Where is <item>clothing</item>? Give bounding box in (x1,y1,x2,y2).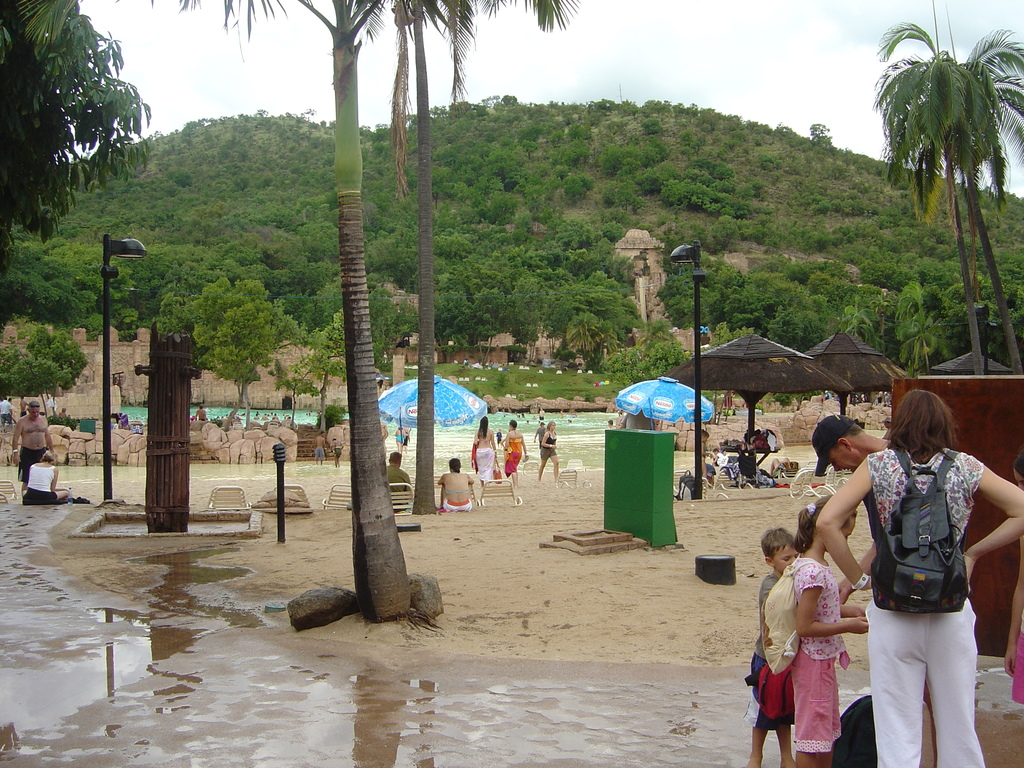
(0,398,10,431).
